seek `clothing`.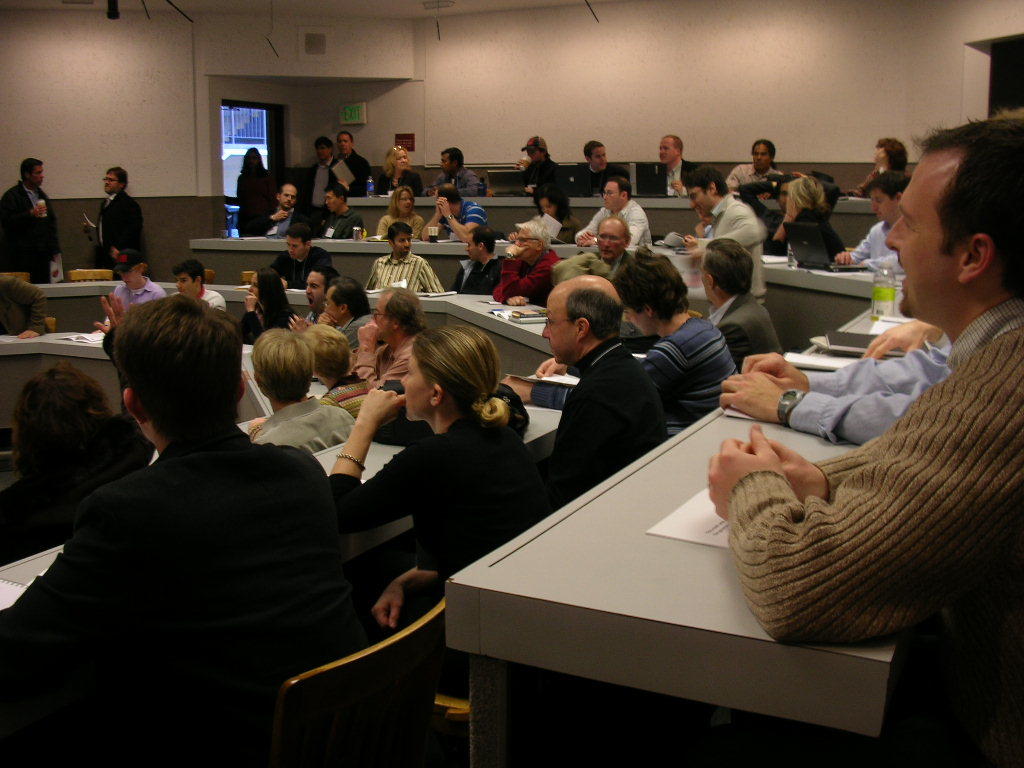
rect(642, 312, 747, 441).
